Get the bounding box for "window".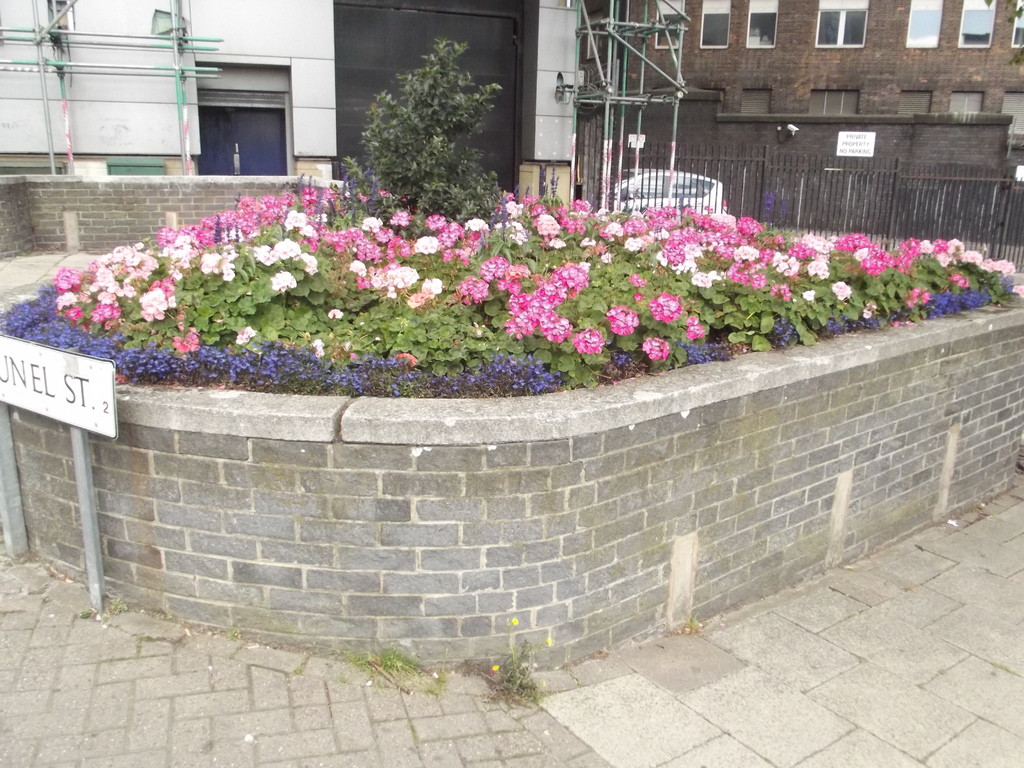
906/0/943/49.
